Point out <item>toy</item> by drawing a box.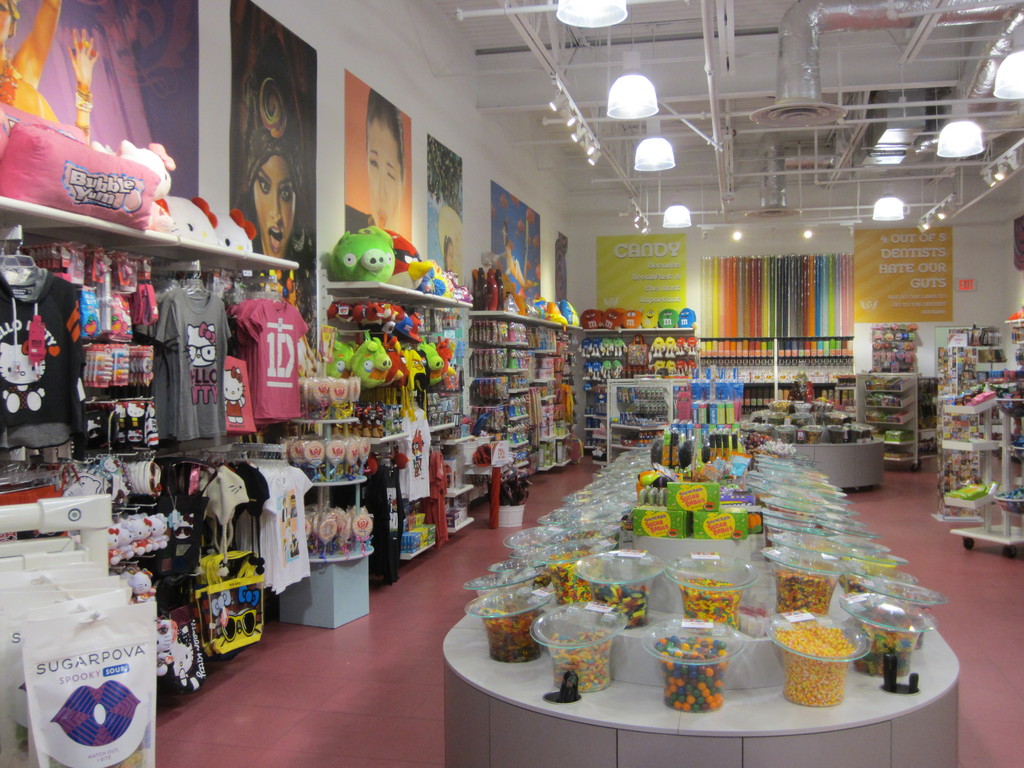
l=410, t=431, r=426, b=458.
